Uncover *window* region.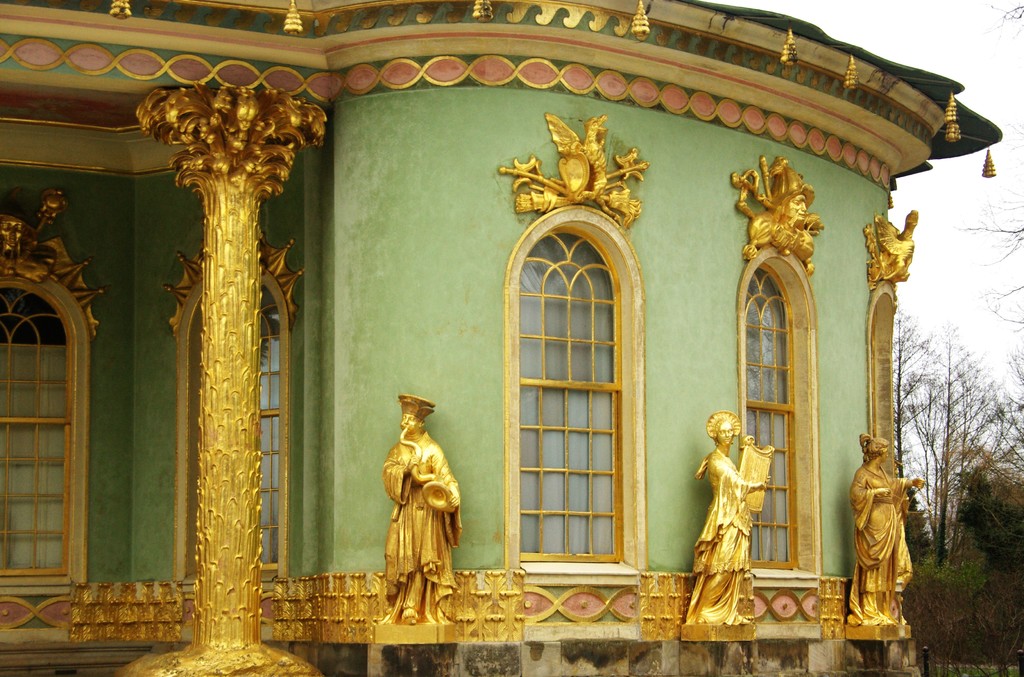
Uncovered: 500:167:648:597.
